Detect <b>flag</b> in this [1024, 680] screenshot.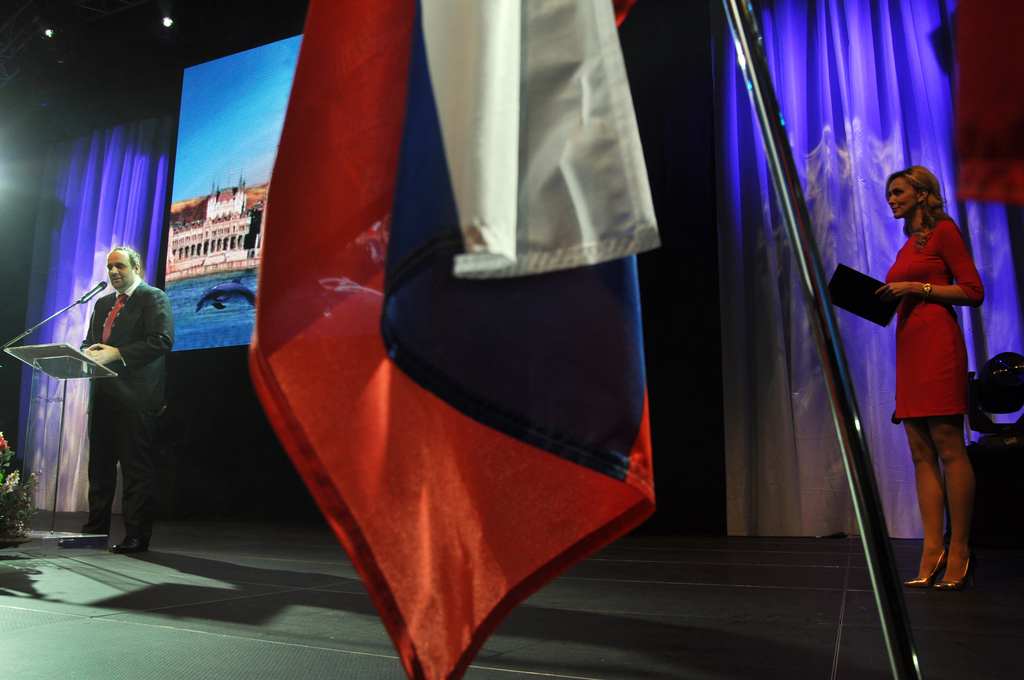
Detection: [243,0,663,679].
